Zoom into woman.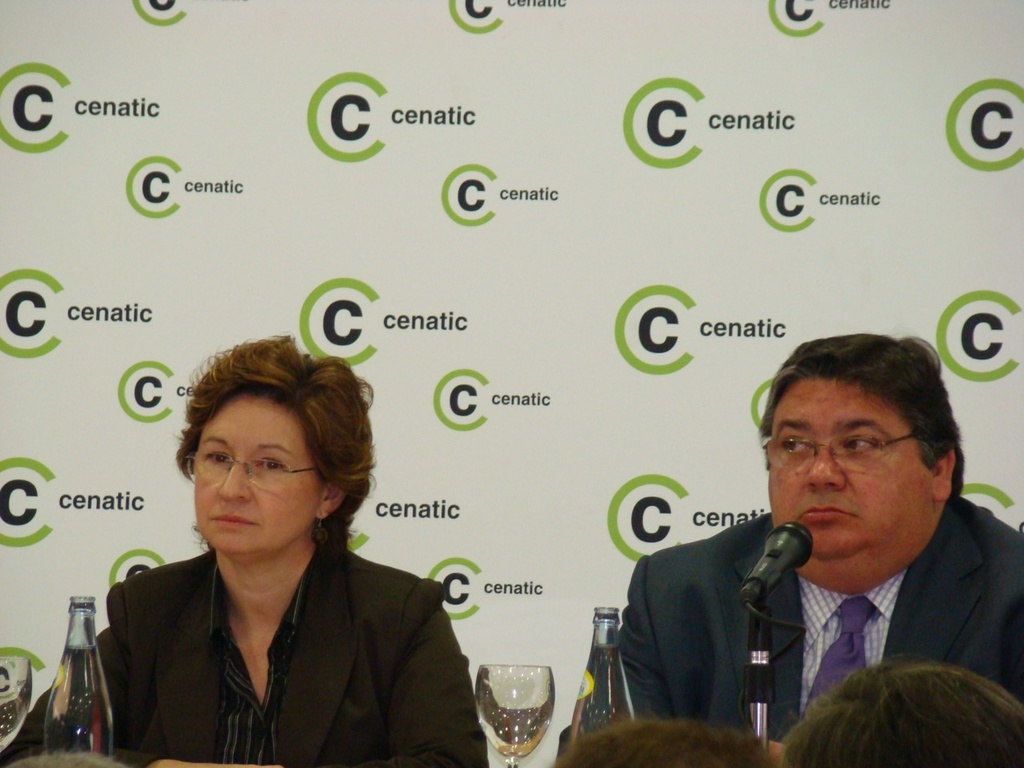
Zoom target: bbox(76, 345, 486, 767).
